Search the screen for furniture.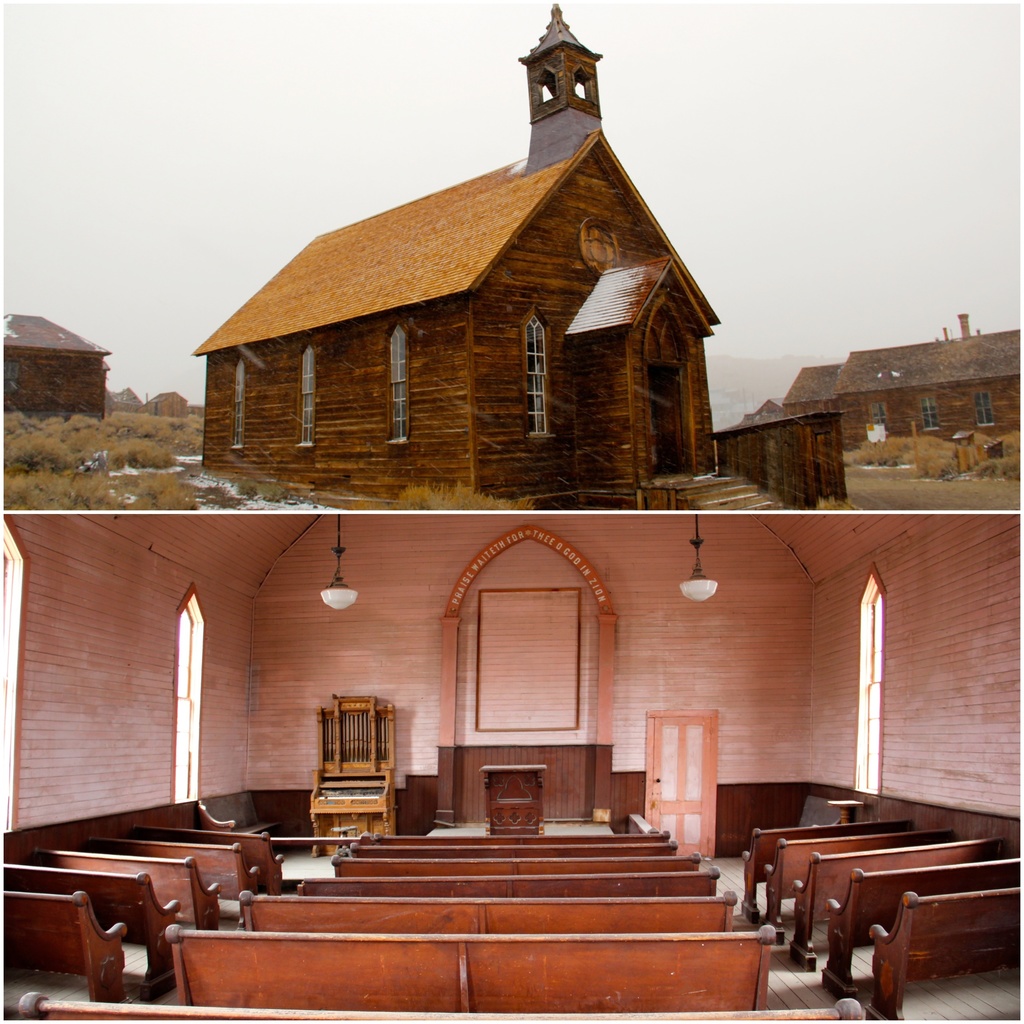
Found at (80,837,264,902).
